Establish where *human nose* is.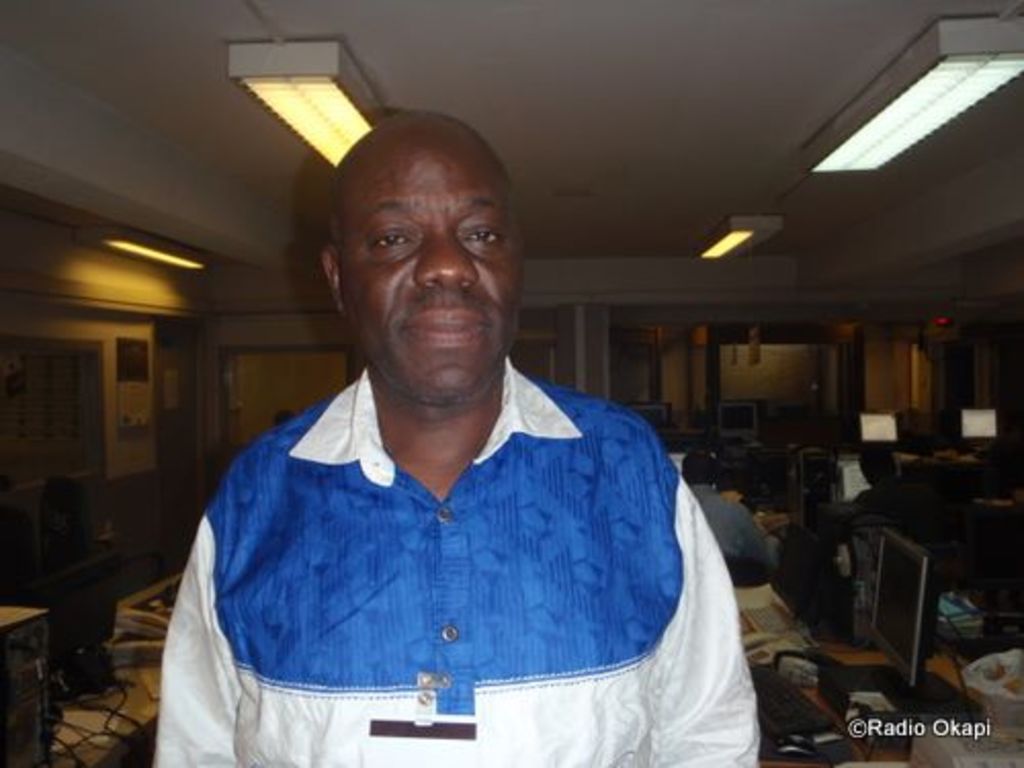
Established at (left=418, top=231, right=475, bottom=291).
